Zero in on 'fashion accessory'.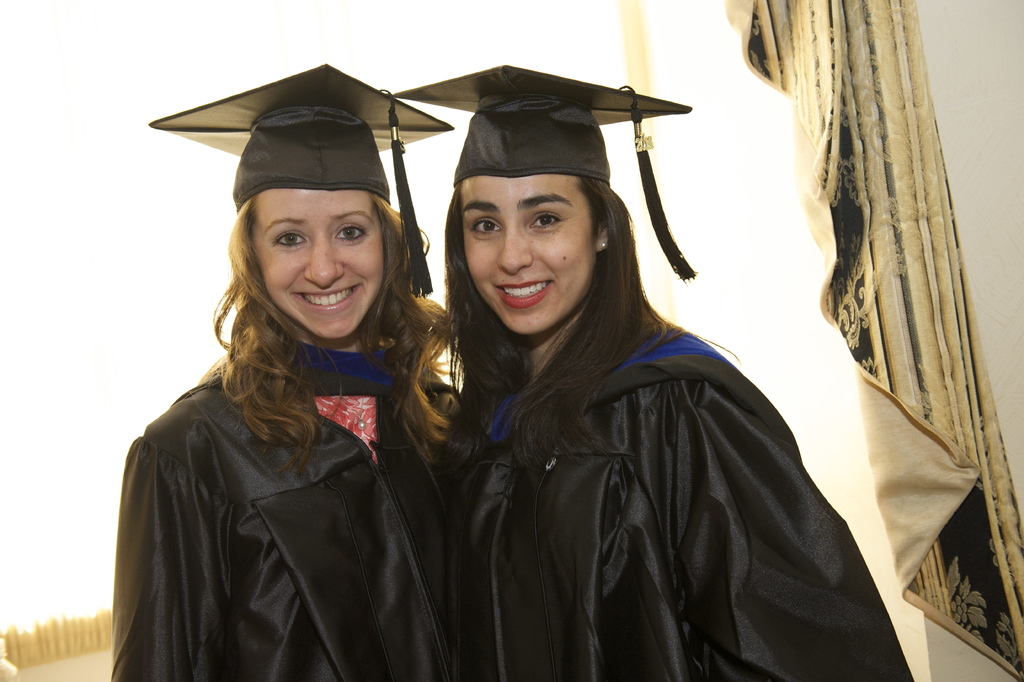
Zeroed in: bbox=[600, 240, 610, 253].
